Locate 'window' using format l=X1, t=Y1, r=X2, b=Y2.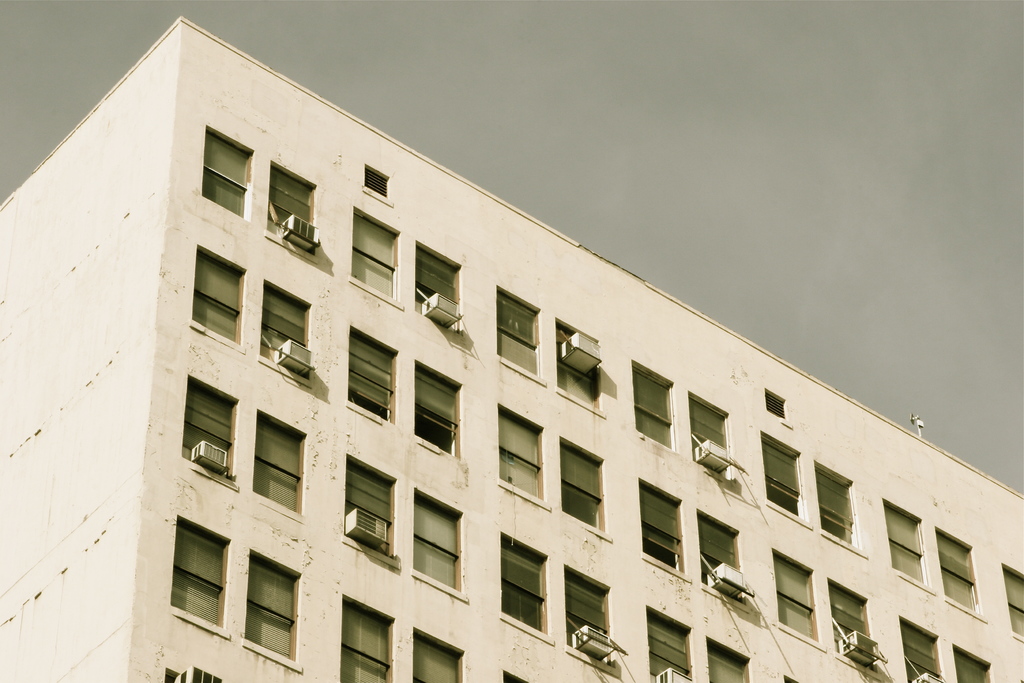
l=192, t=245, r=247, b=345.
